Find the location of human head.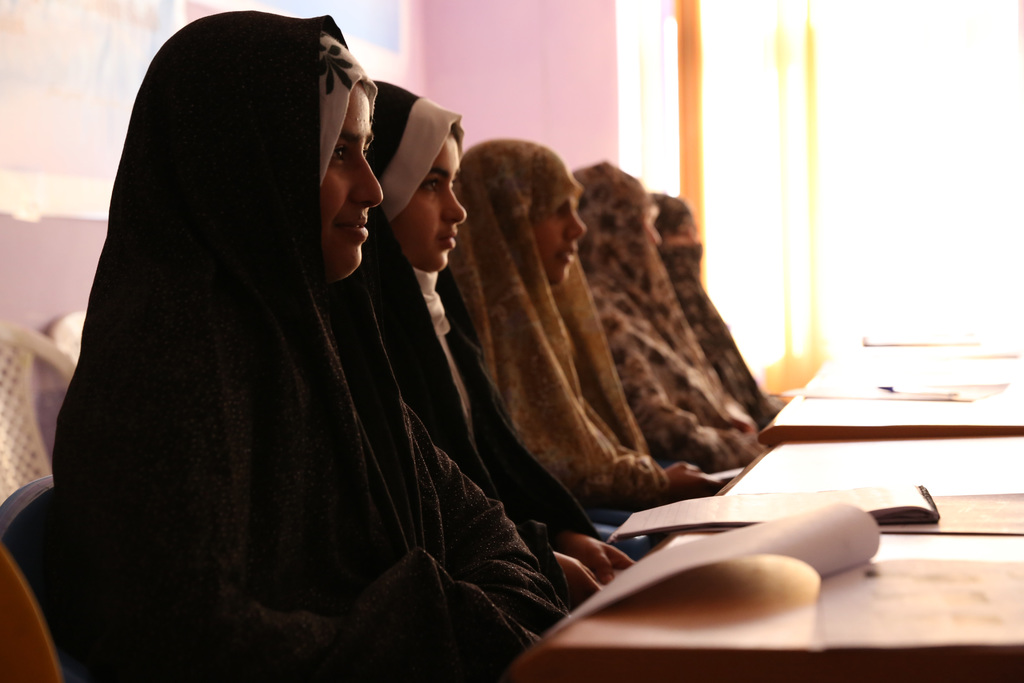
Location: <bbox>189, 24, 403, 277</bbox>.
